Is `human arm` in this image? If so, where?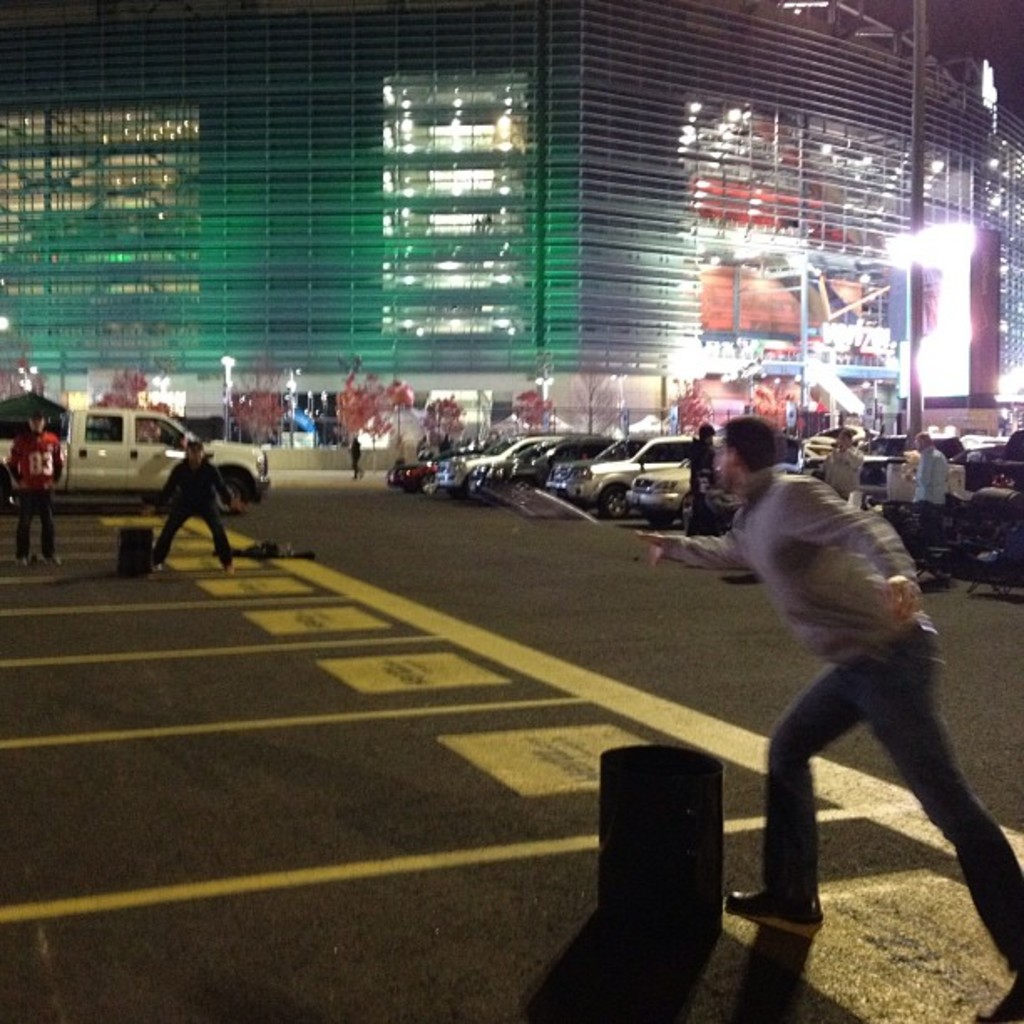
Yes, at 0 435 17 482.
